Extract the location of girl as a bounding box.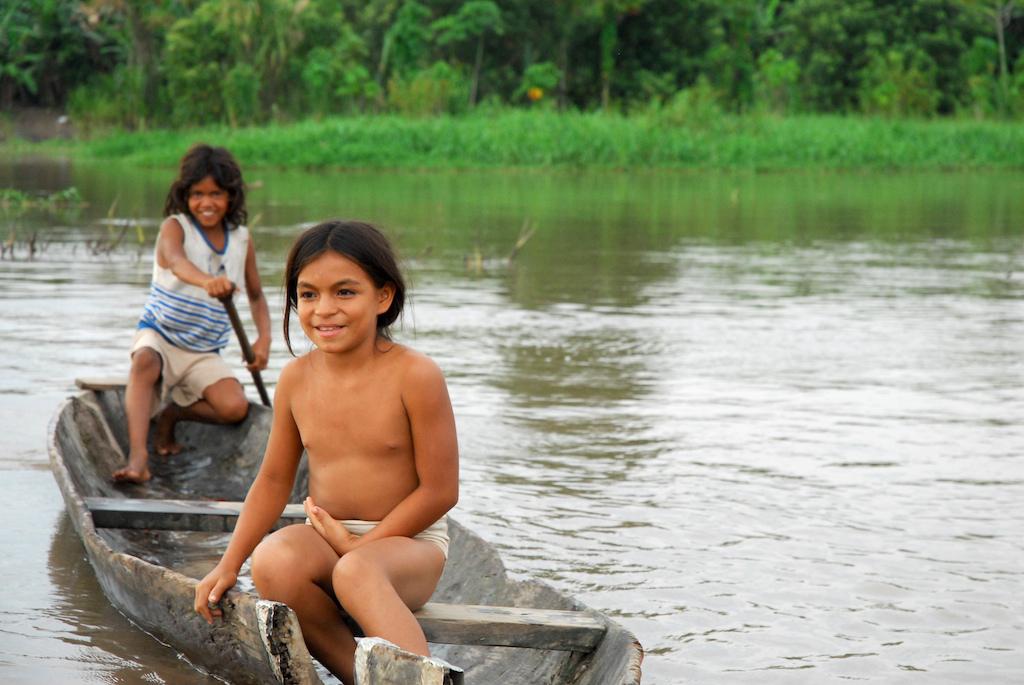
rect(195, 224, 459, 684).
